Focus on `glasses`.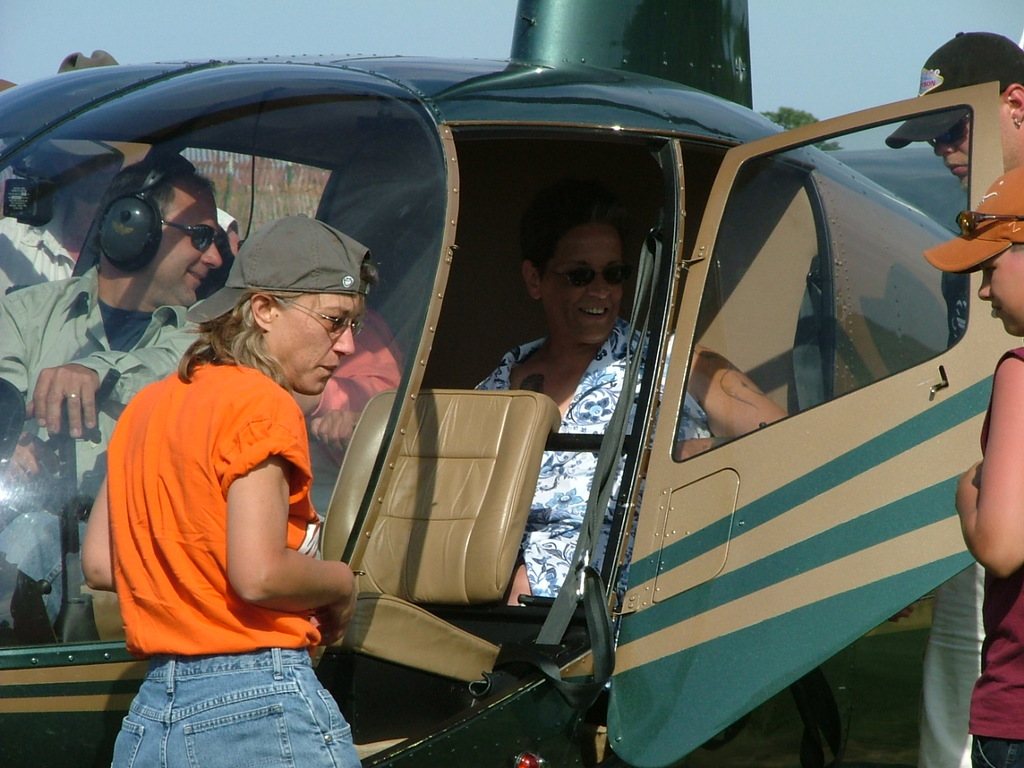
Focused at crop(161, 218, 227, 255).
